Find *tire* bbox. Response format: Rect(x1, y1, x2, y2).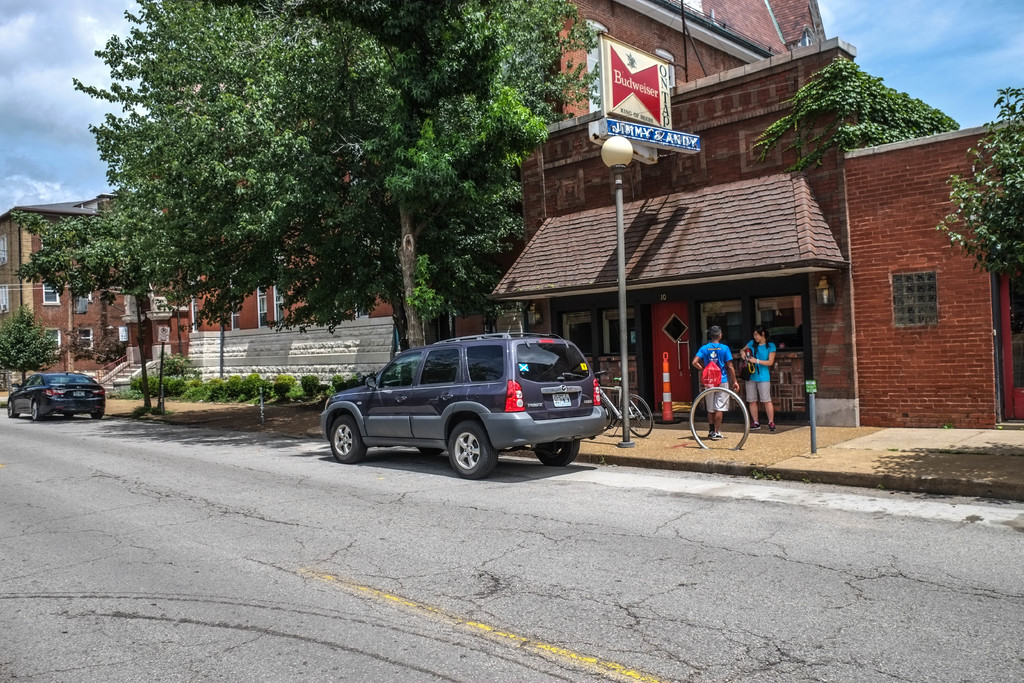
Rect(420, 448, 442, 457).
